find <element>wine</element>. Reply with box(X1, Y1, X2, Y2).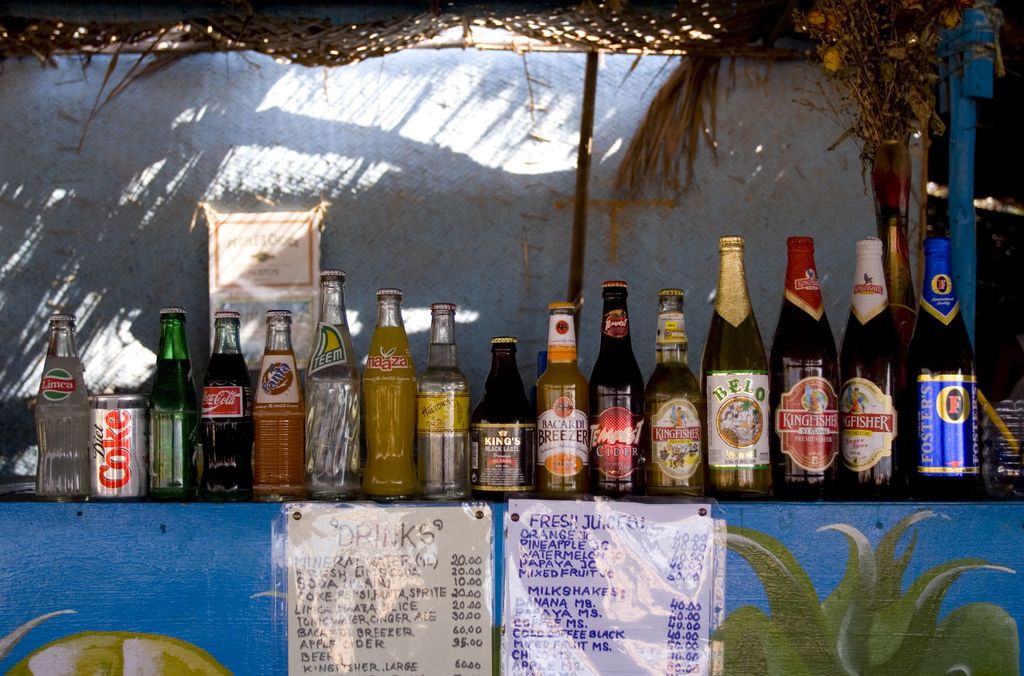
box(837, 230, 904, 495).
